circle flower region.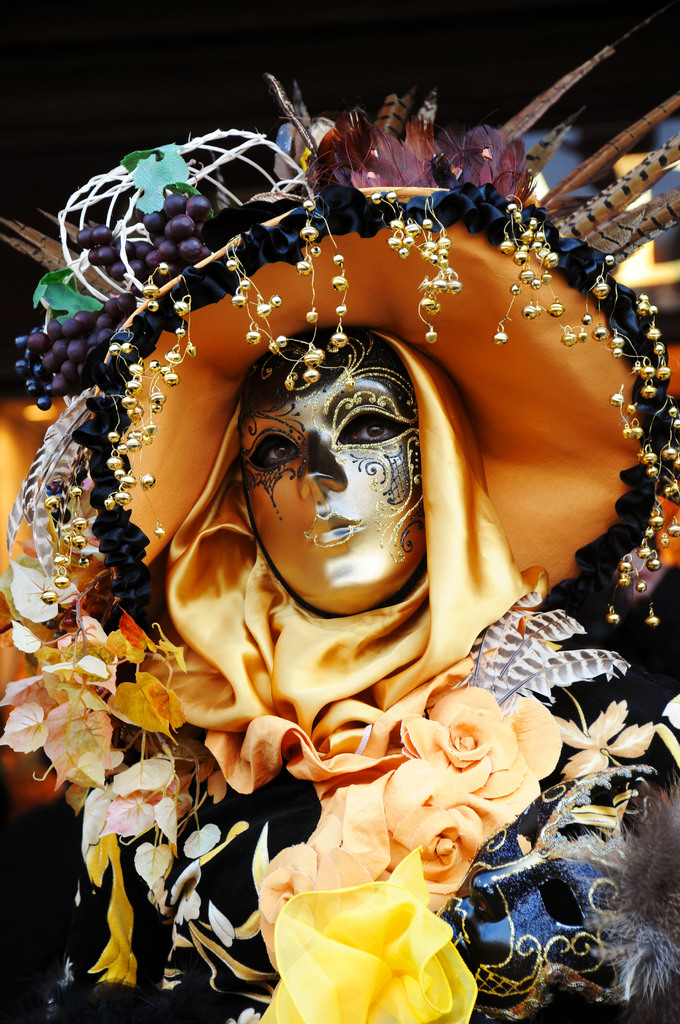
Region: detection(81, 741, 240, 935).
